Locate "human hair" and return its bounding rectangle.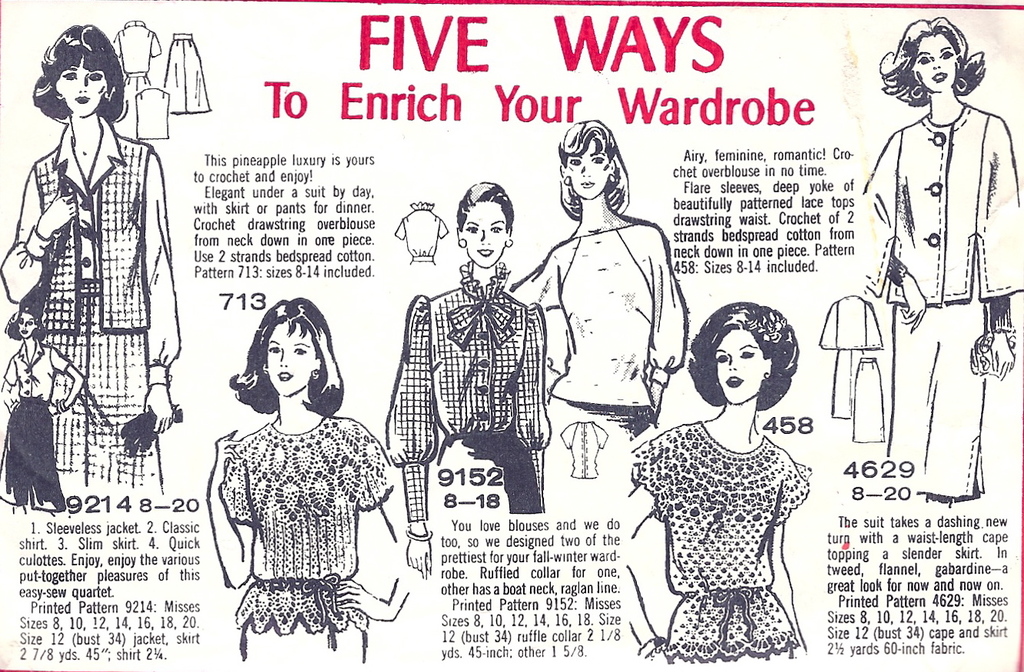
{"left": 33, "top": 18, "right": 124, "bottom": 124}.
